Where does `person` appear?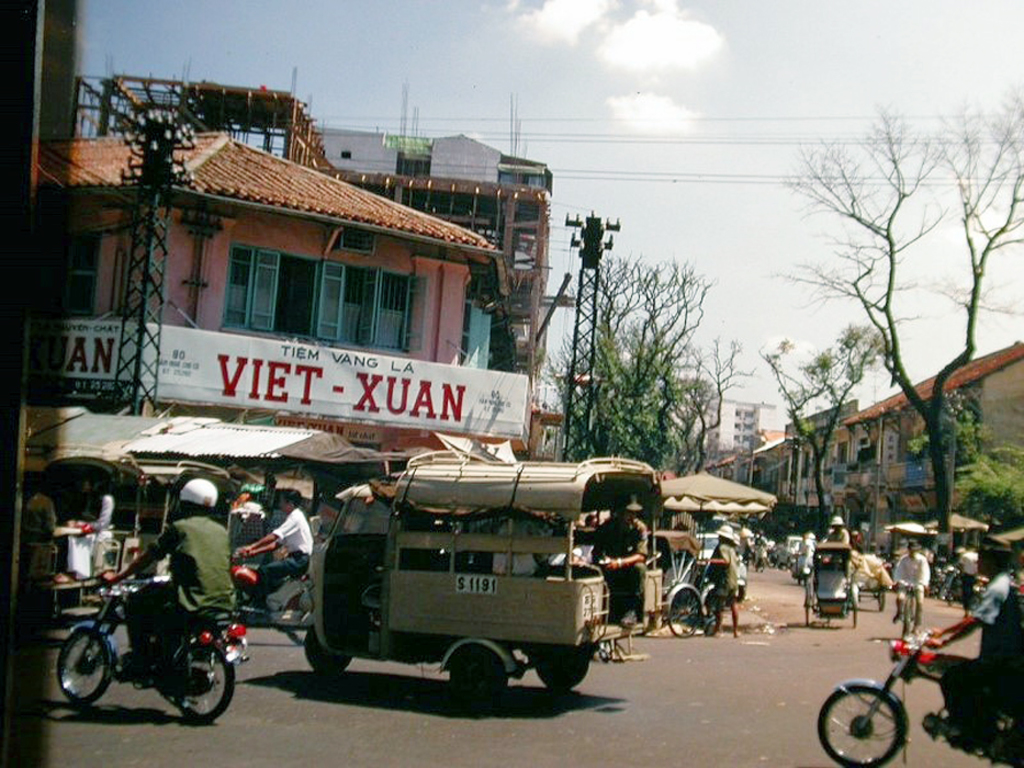
Appears at region(929, 521, 1023, 756).
